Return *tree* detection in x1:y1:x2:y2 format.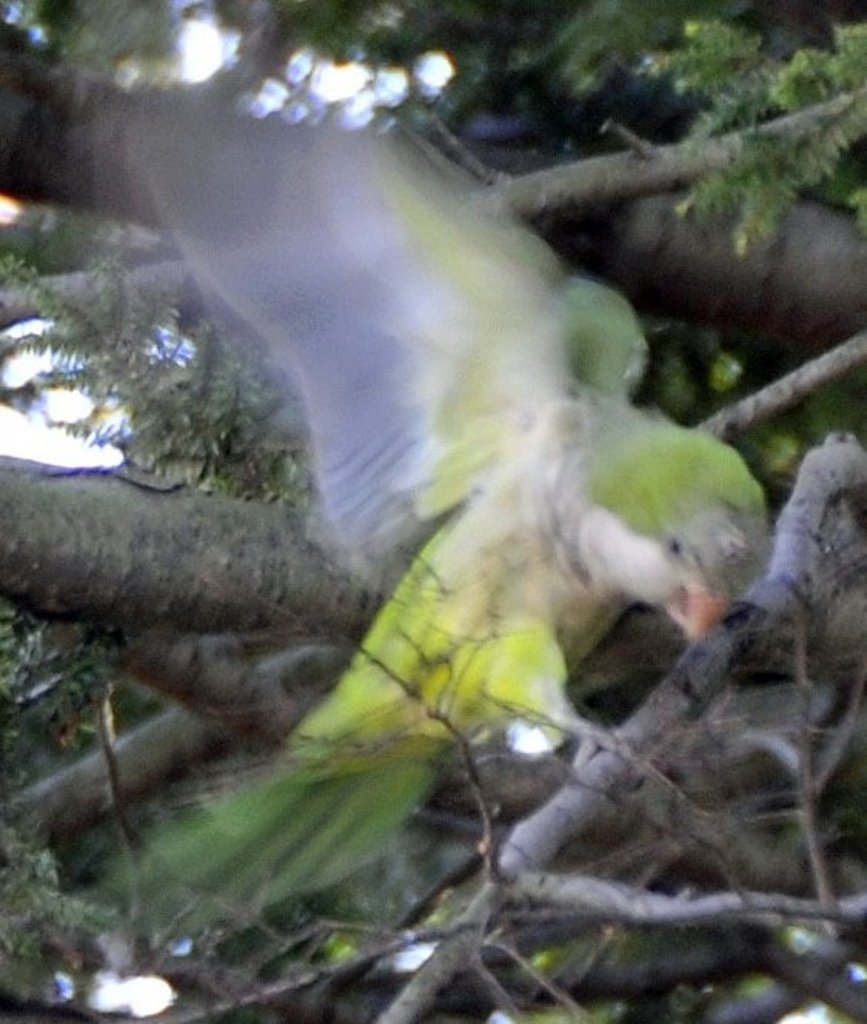
0:0:865:1022.
